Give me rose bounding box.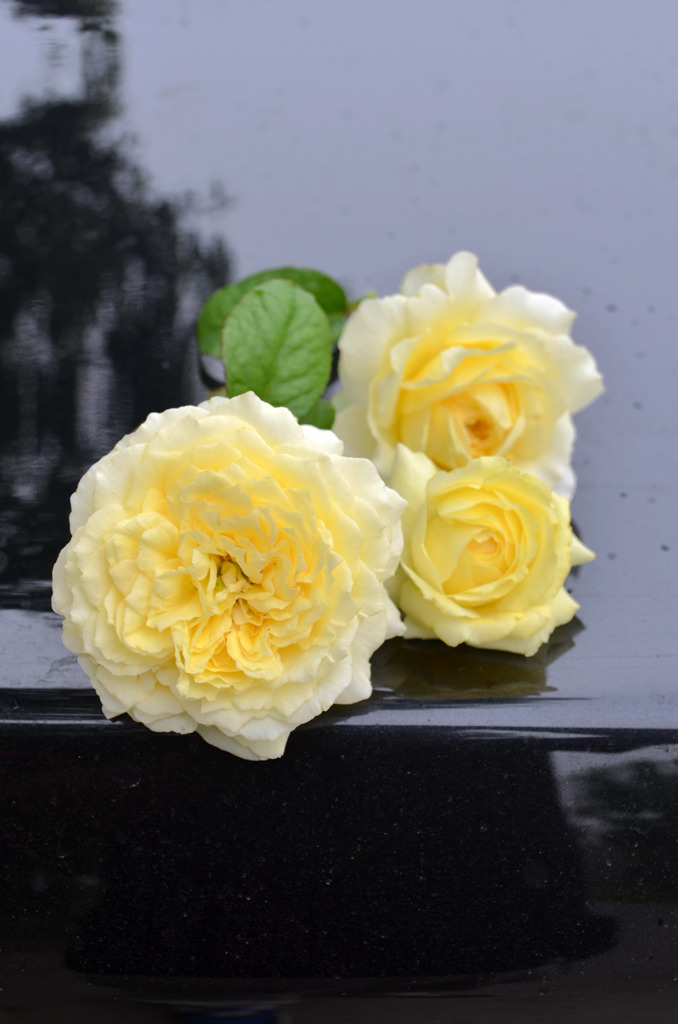
[332,250,603,501].
